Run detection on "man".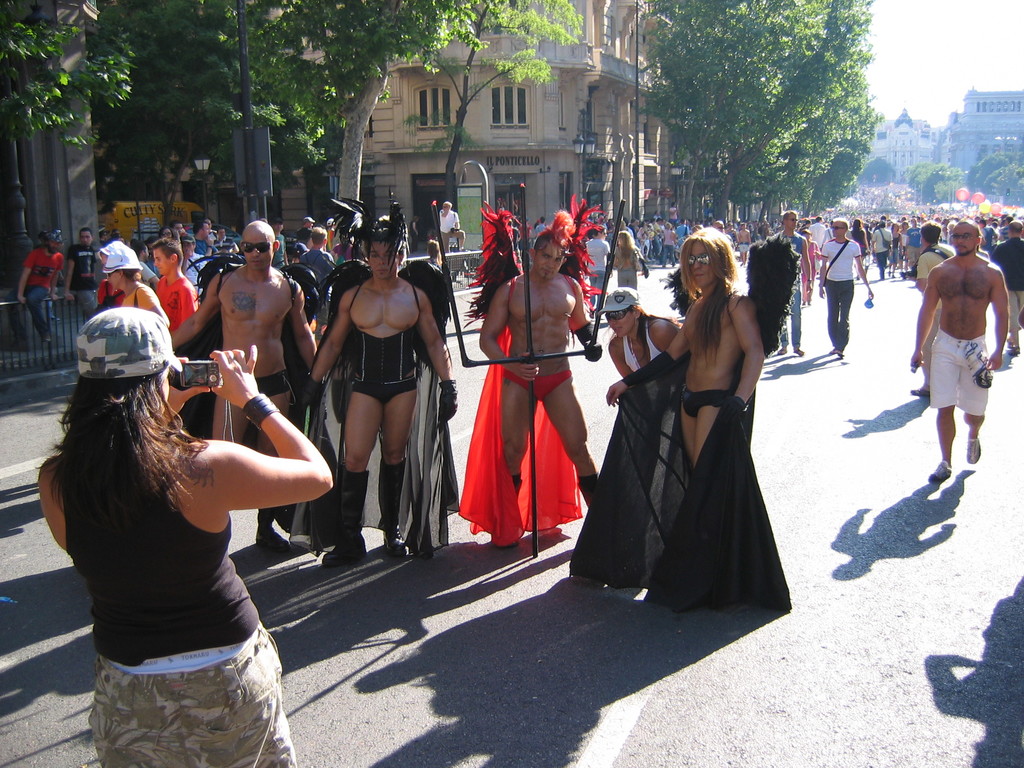
Result: {"x1": 0, "y1": 225, "x2": 65, "y2": 352}.
